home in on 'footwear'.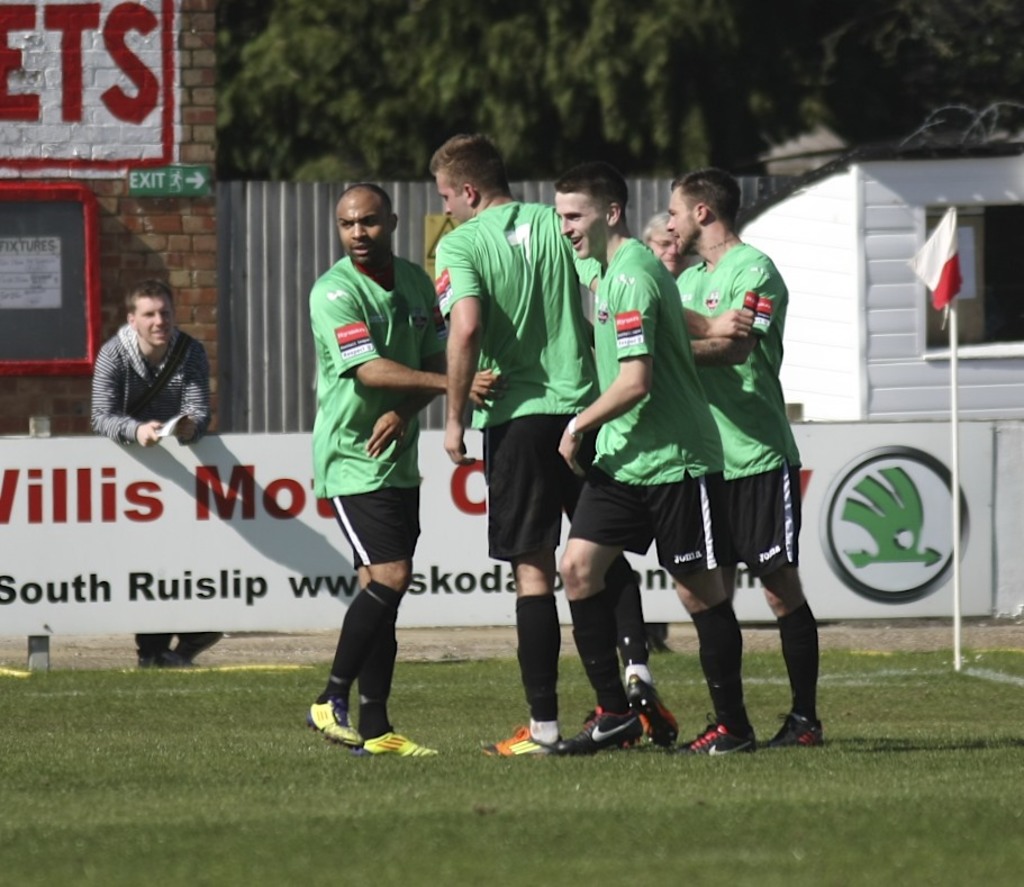
Homed in at [178,628,228,653].
